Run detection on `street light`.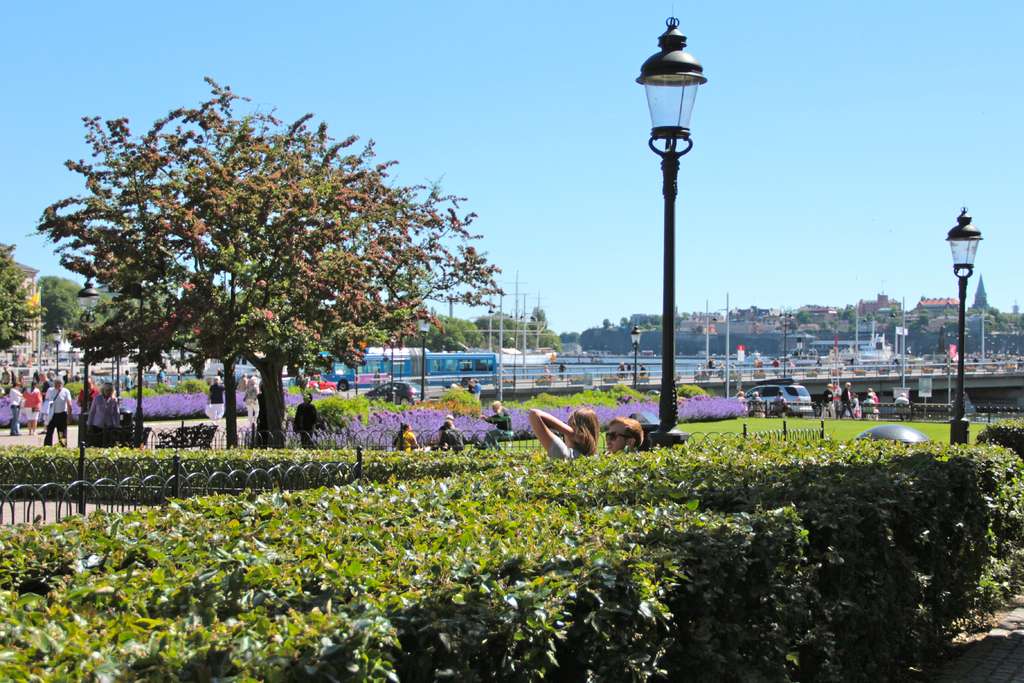
Result: bbox=(777, 304, 795, 378).
